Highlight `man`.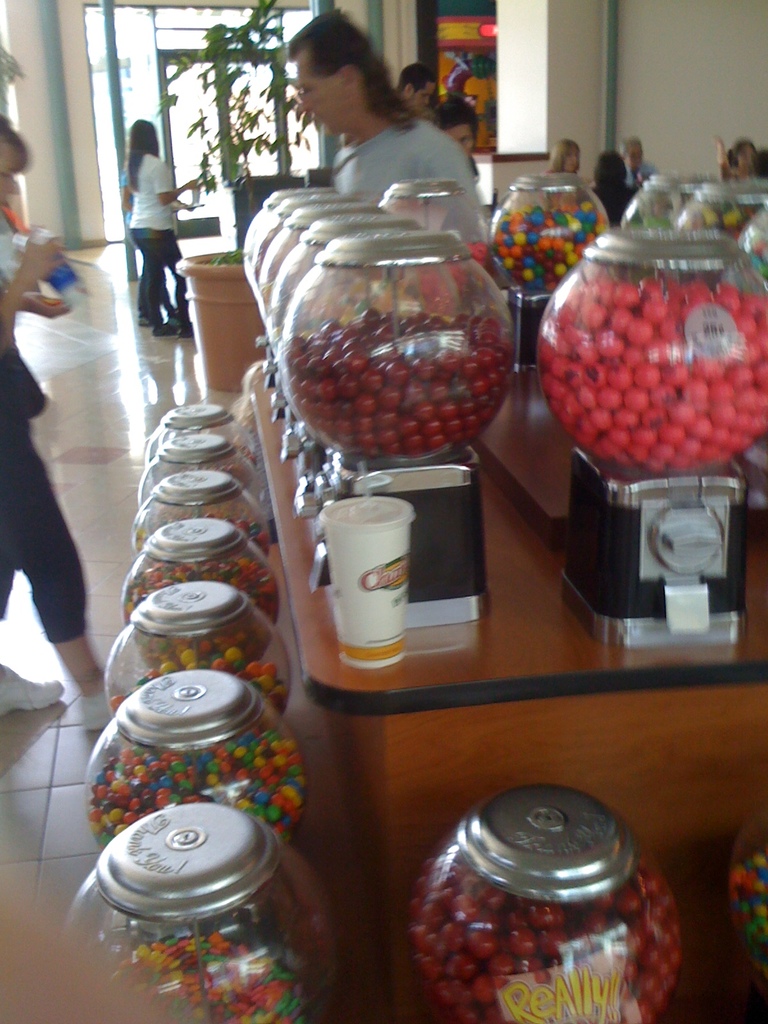
Highlighted region: x1=395, y1=65, x2=431, y2=115.
